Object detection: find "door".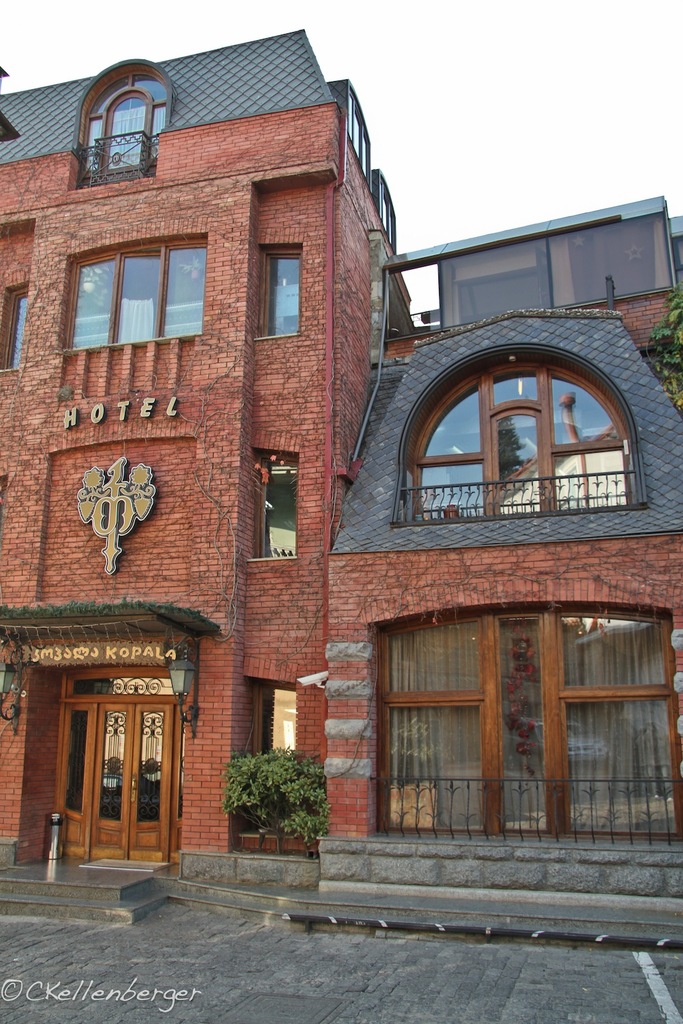
bbox=[90, 704, 175, 862].
